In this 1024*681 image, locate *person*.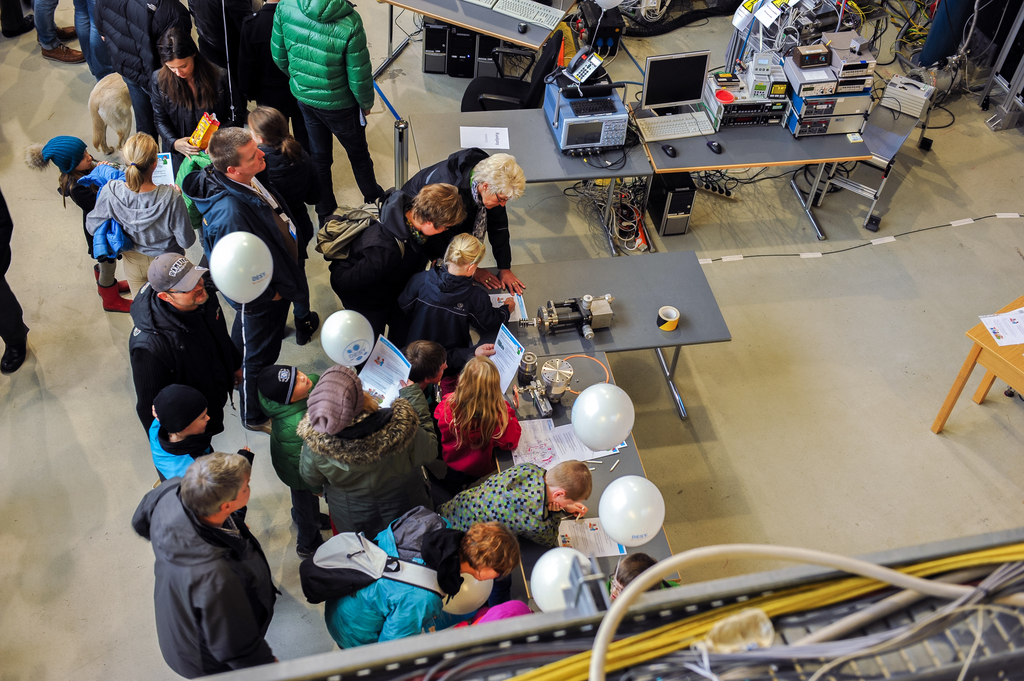
Bounding box: 294/362/437/545.
